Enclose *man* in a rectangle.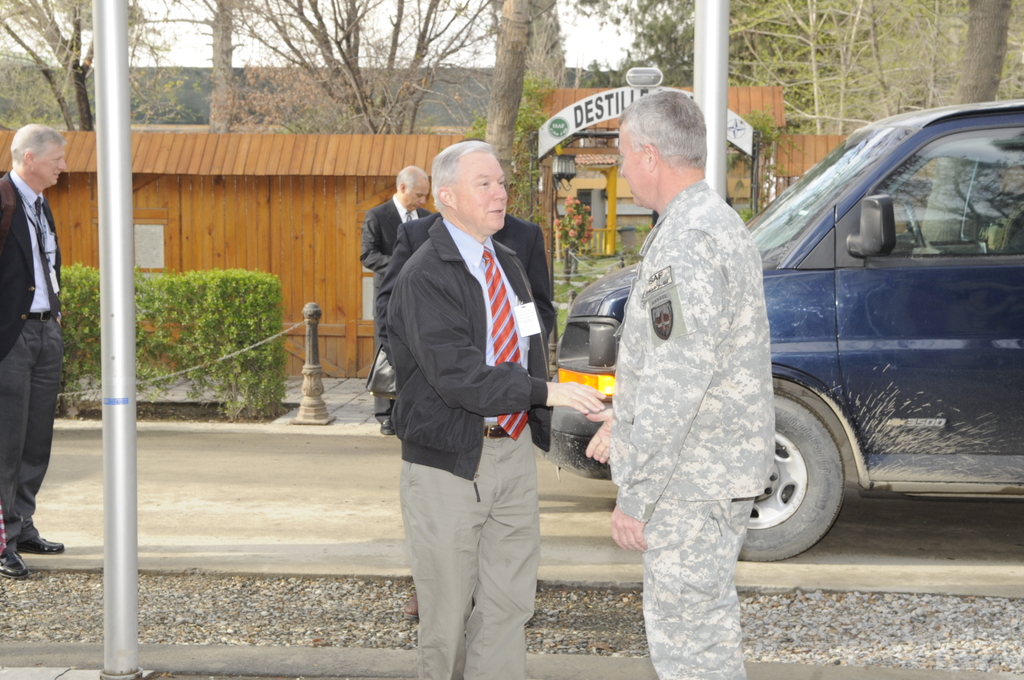
372,112,573,679.
